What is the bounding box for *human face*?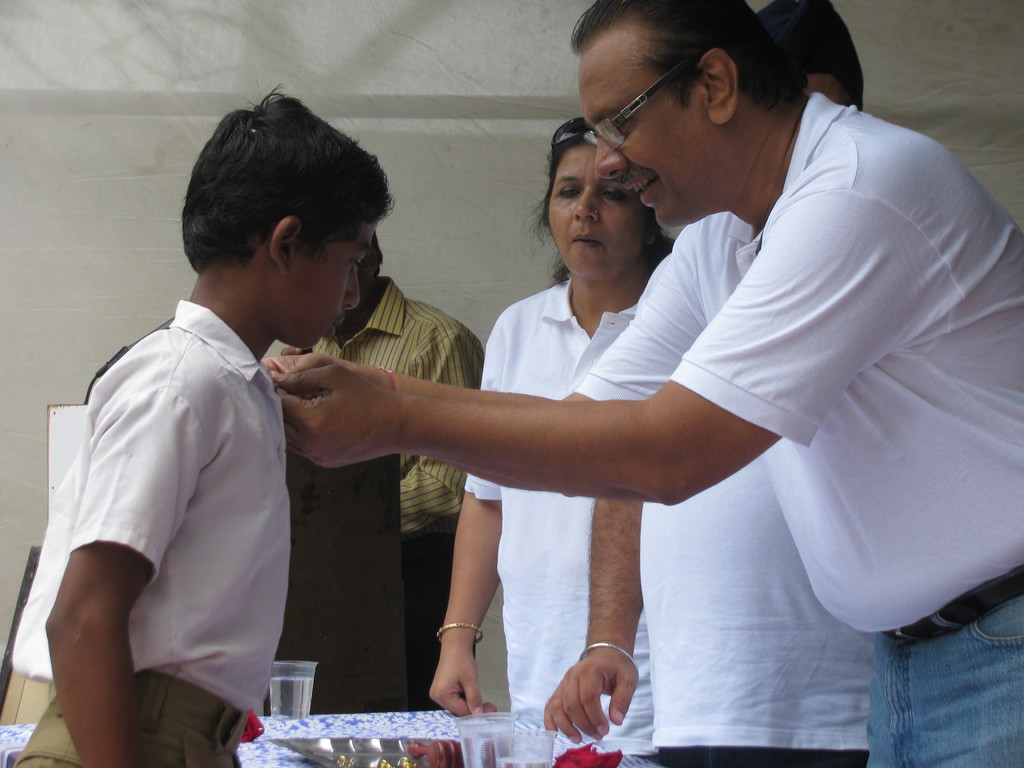
287:216:380:349.
